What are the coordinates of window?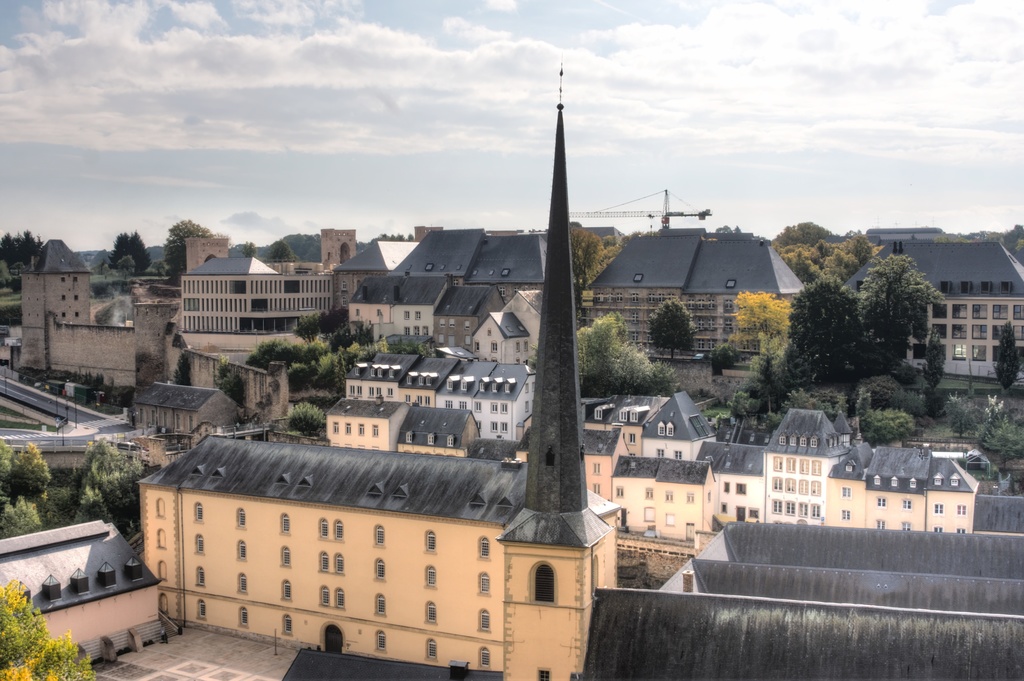
(x1=514, y1=344, x2=522, y2=355).
